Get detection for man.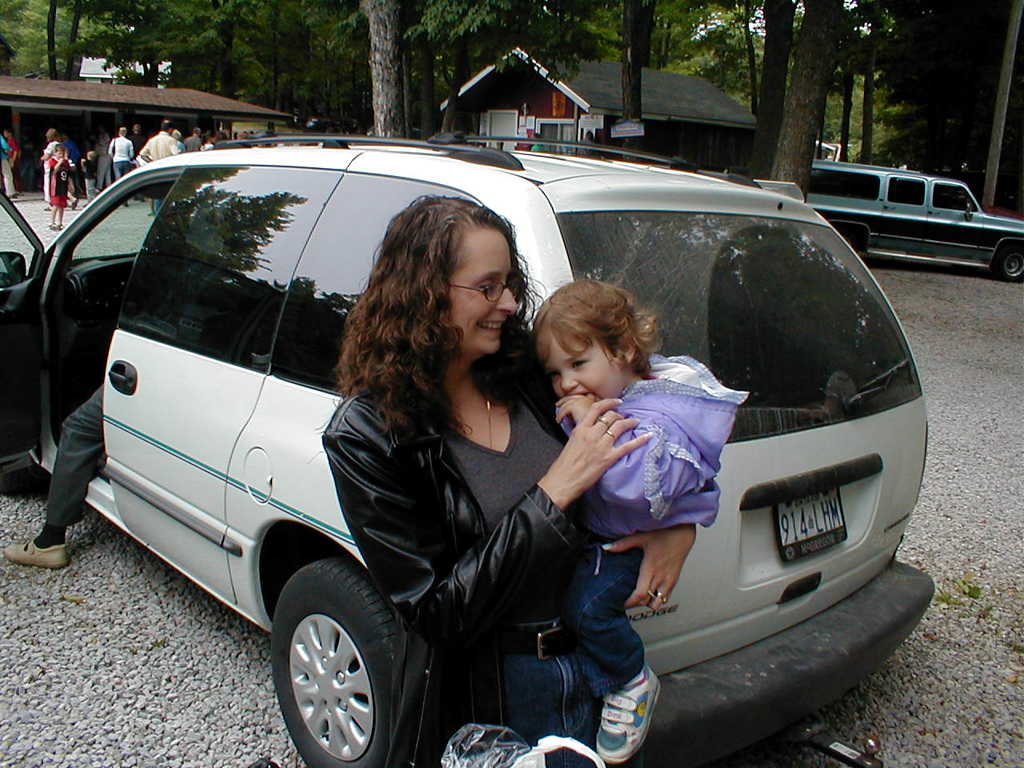
Detection: rect(136, 115, 192, 210).
